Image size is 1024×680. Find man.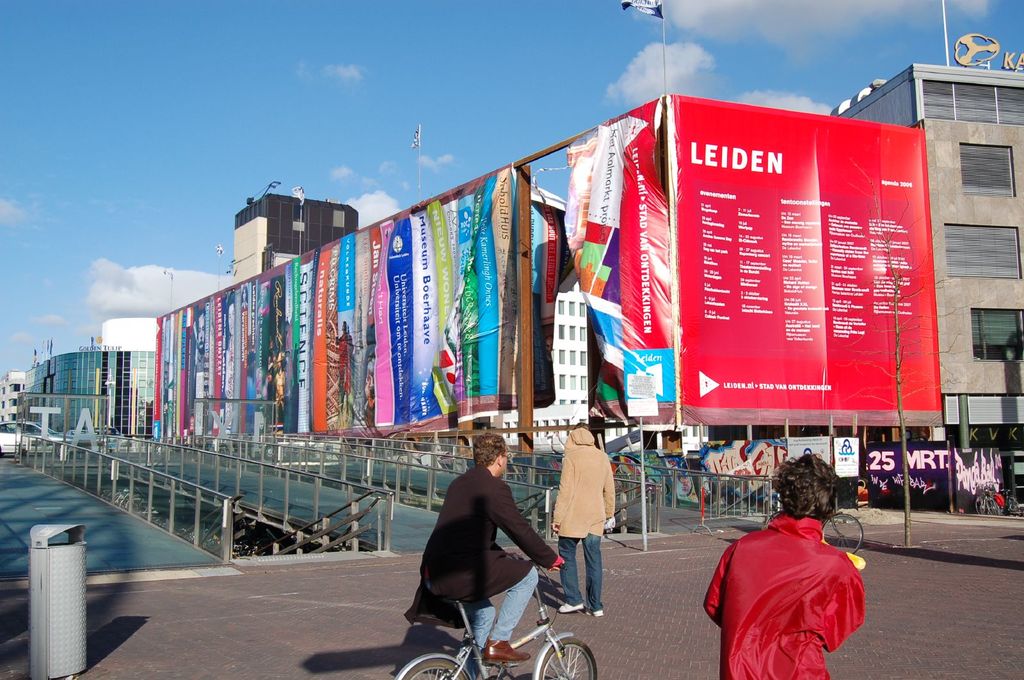
crop(408, 439, 573, 660).
